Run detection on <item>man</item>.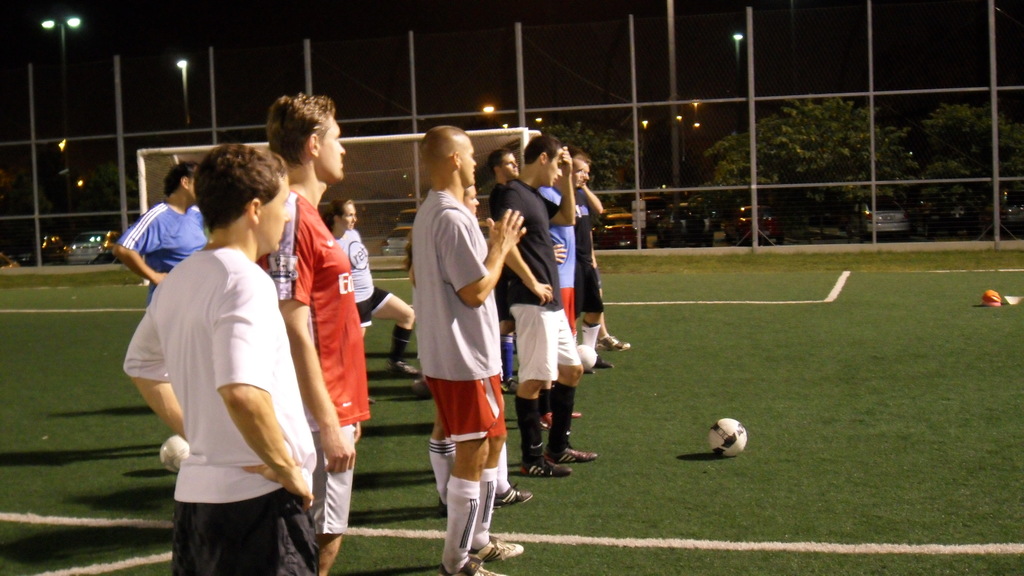
Result: (256,92,369,575).
